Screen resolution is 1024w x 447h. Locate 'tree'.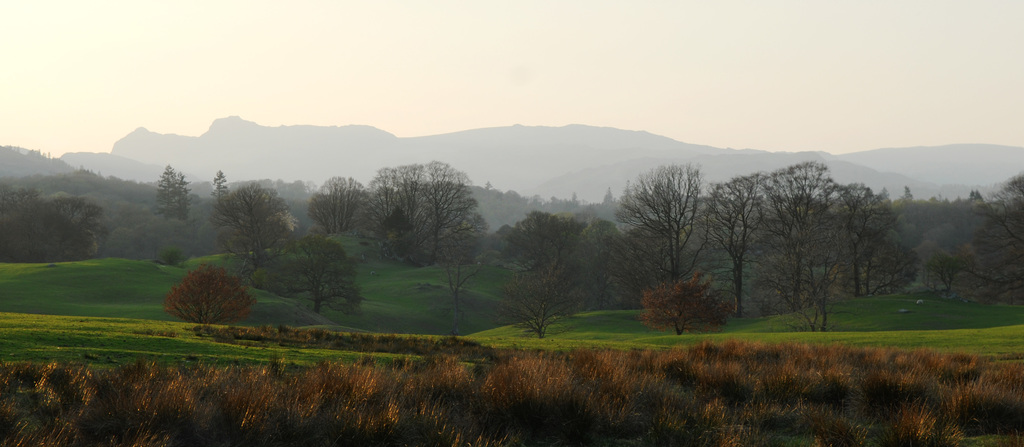
l=581, t=210, r=612, b=291.
